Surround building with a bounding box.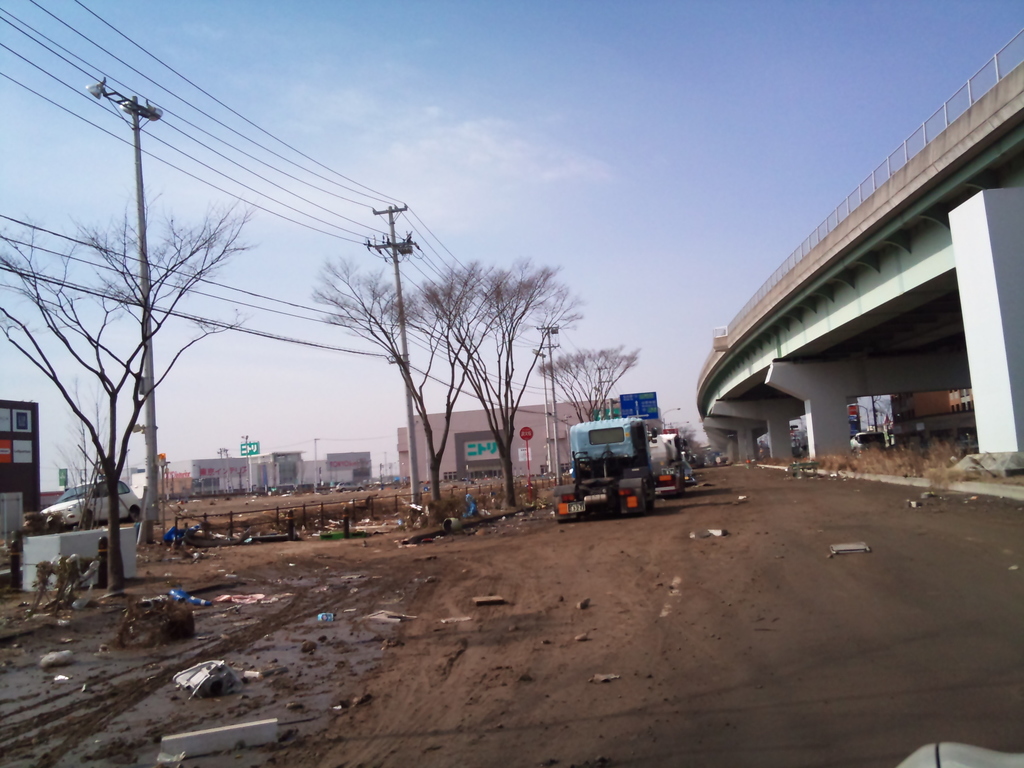
189/447/377/487.
